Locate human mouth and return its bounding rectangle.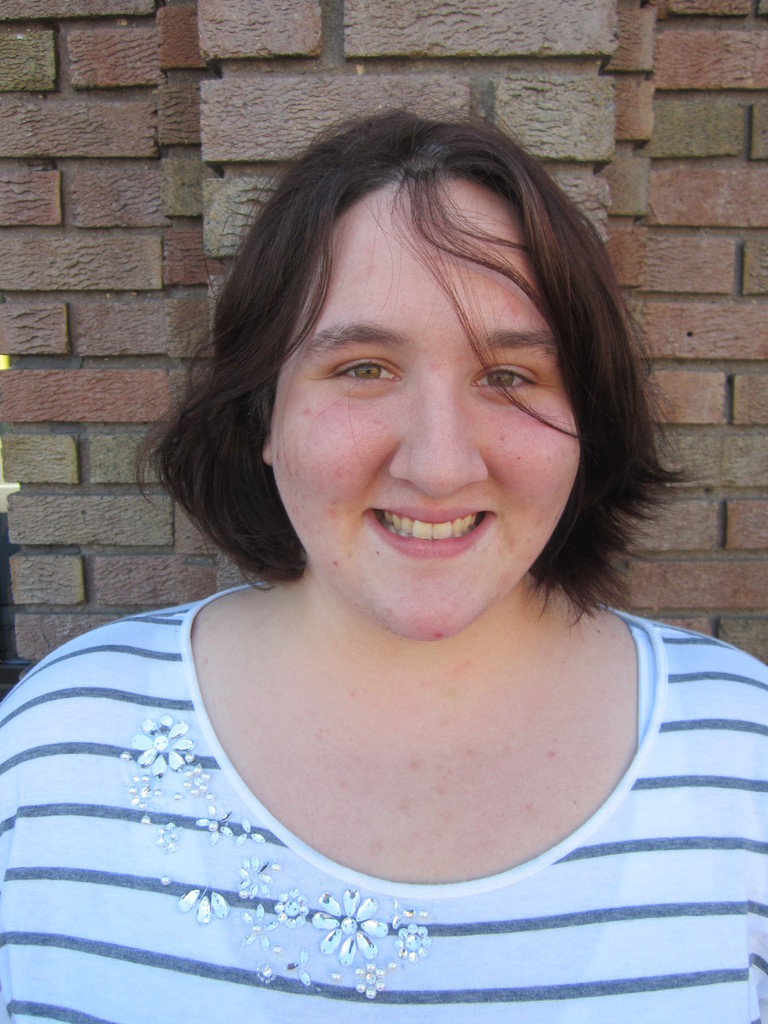
{"left": 354, "top": 496, "right": 500, "bottom": 567}.
